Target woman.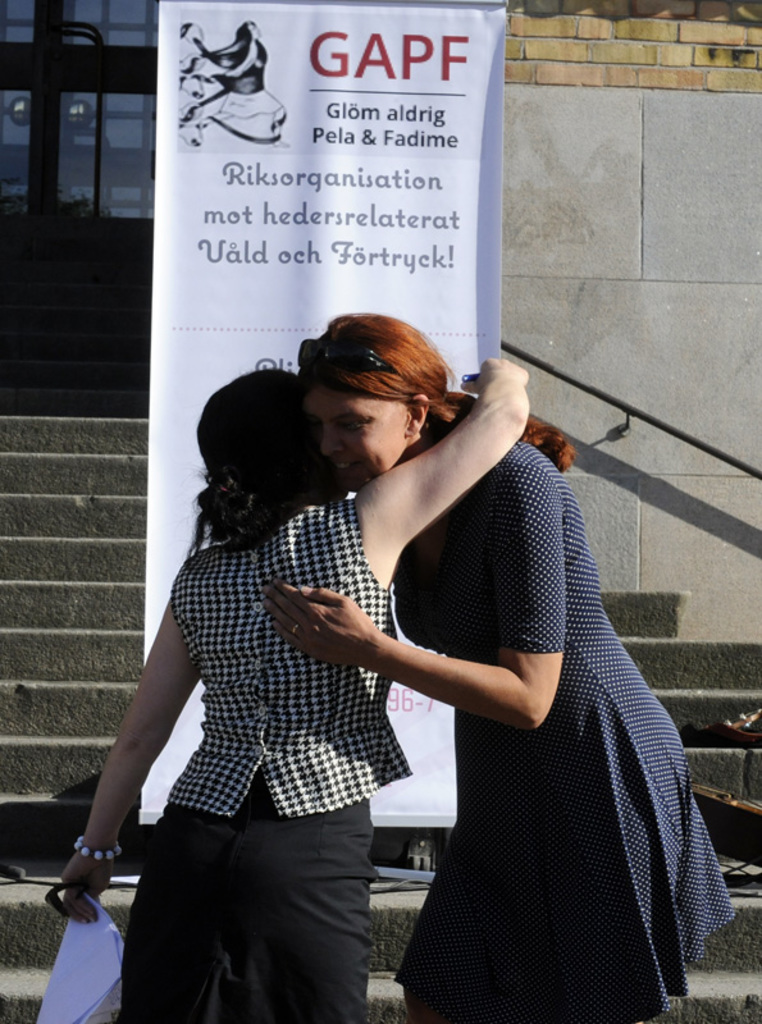
Target region: left=283, top=303, right=730, bottom=1023.
